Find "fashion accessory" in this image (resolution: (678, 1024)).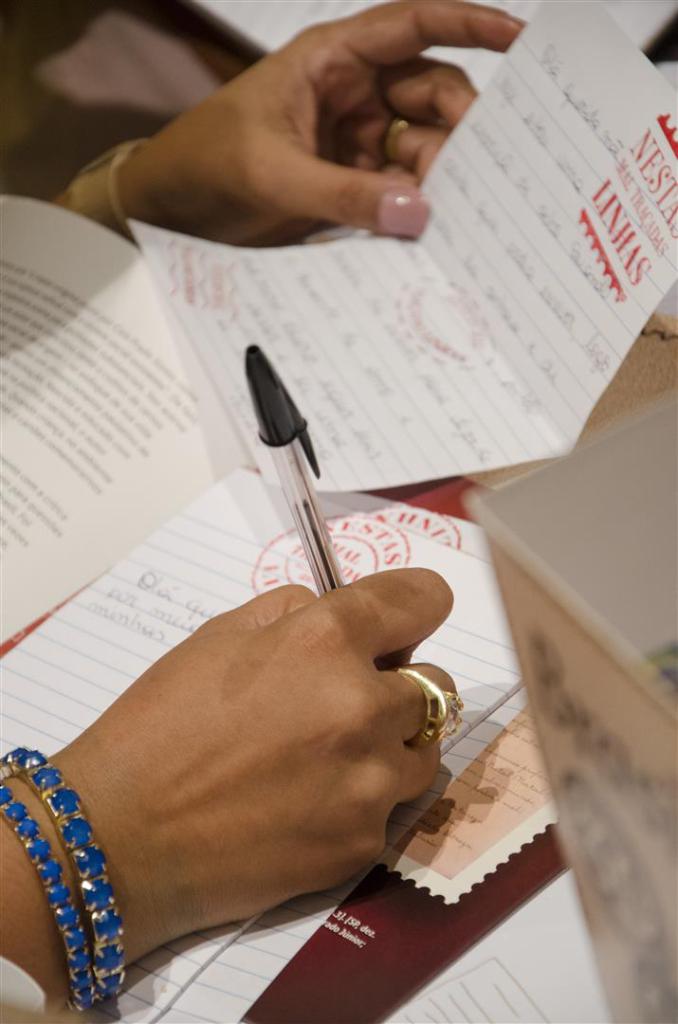
{"left": 0, "top": 779, "right": 95, "bottom": 1010}.
